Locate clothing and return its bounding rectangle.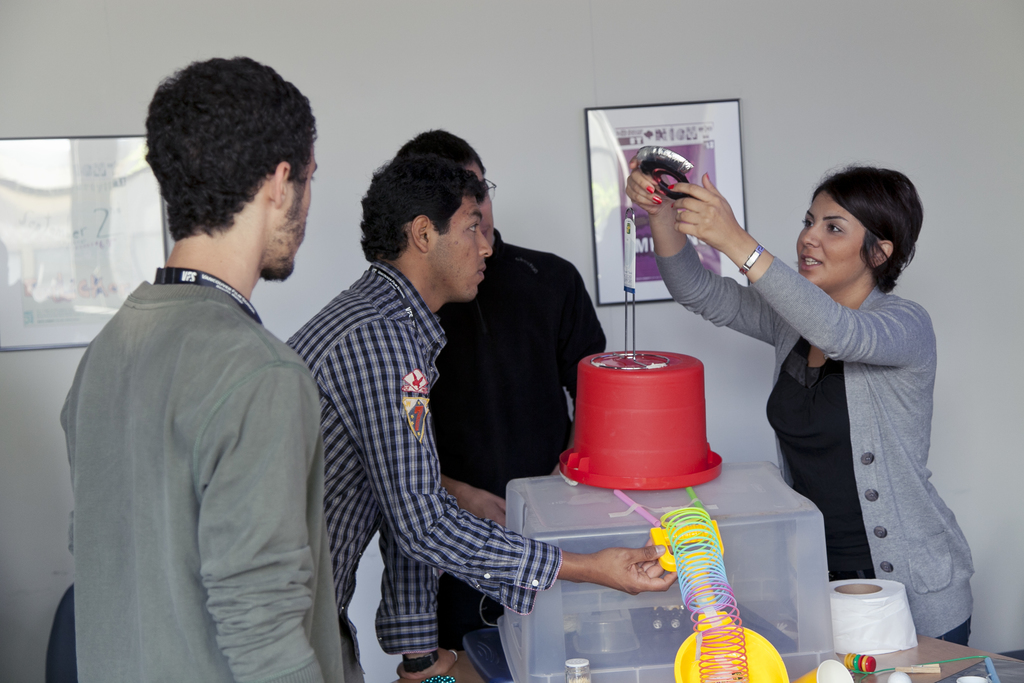
l=269, t=252, r=554, b=682.
